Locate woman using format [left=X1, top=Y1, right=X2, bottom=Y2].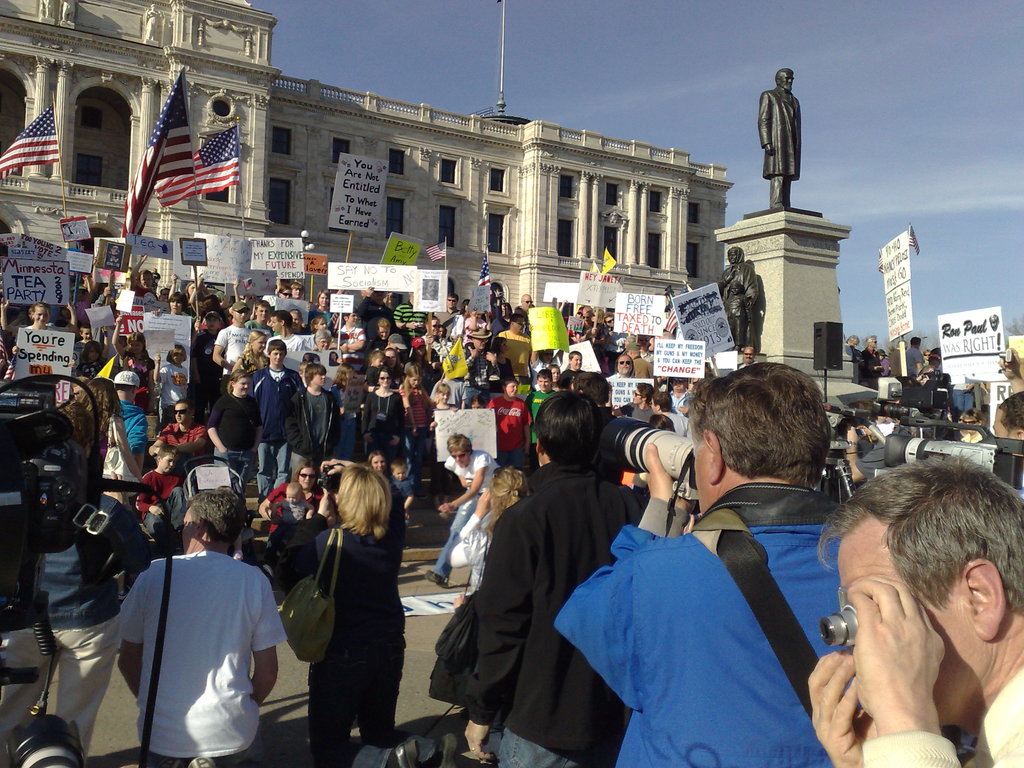
[left=284, top=461, right=409, bottom=762].
